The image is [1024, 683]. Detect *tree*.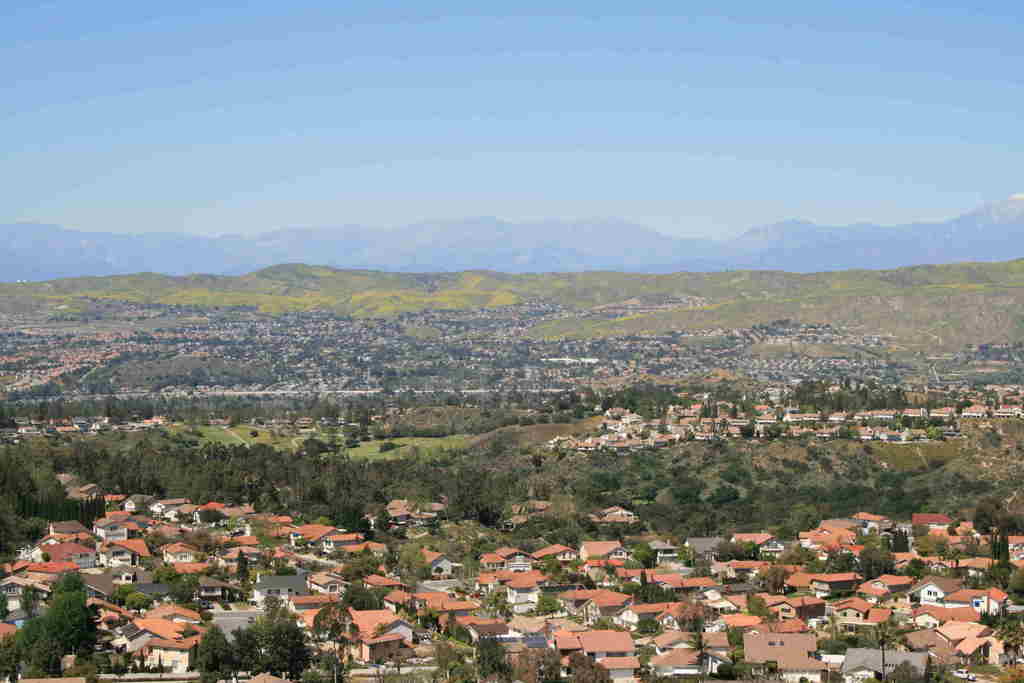
Detection: detection(147, 532, 165, 545).
